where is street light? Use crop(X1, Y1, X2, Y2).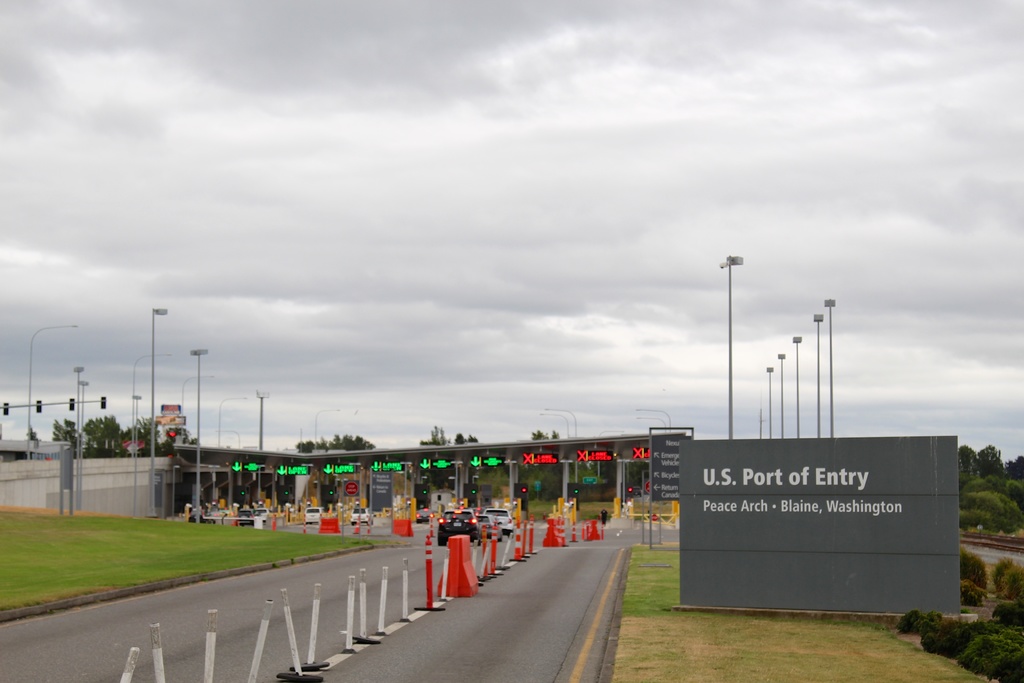
crop(74, 365, 82, 509).
